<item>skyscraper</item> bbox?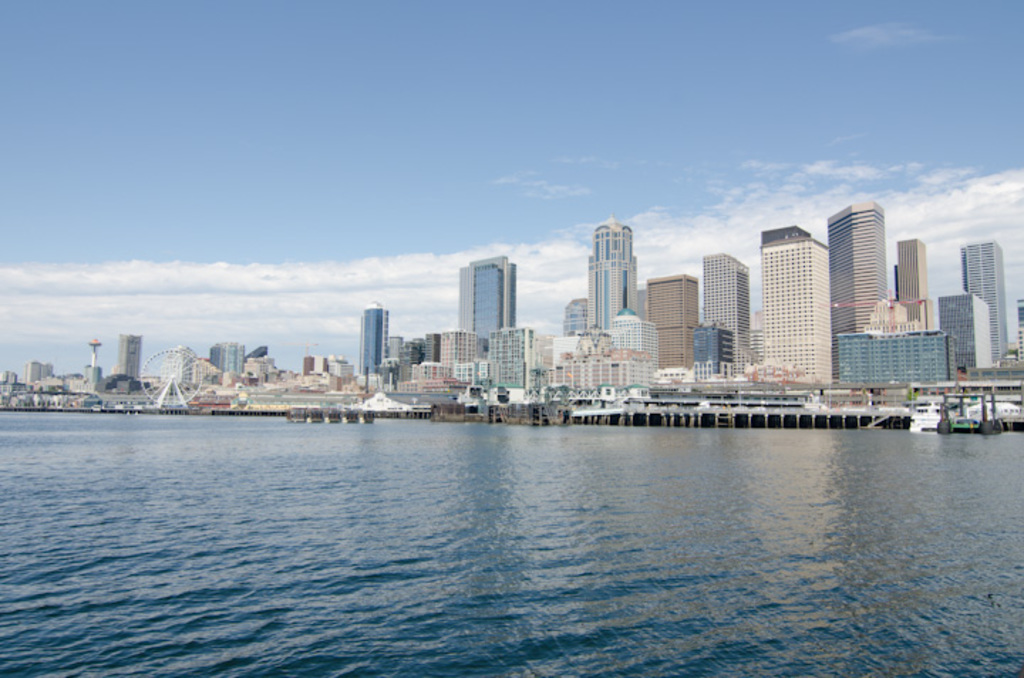
119 330 135 388
